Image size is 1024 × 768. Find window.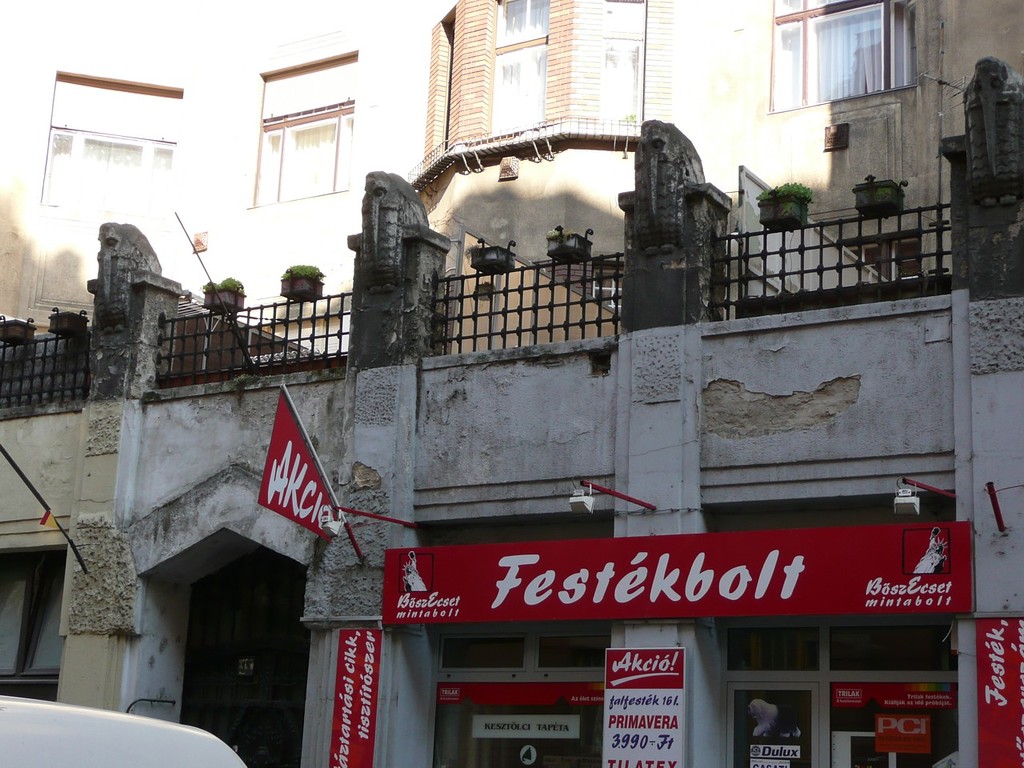
763,0,918,114.
